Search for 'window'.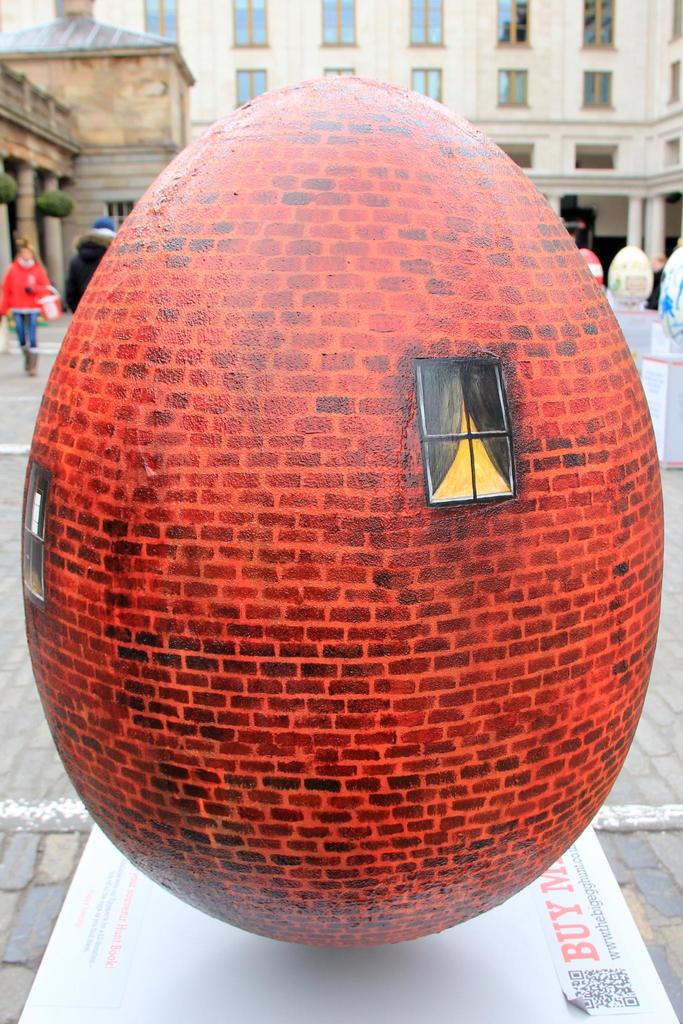
Found at pyautogui.locateOnScreen(582, 70, 614, 111).
